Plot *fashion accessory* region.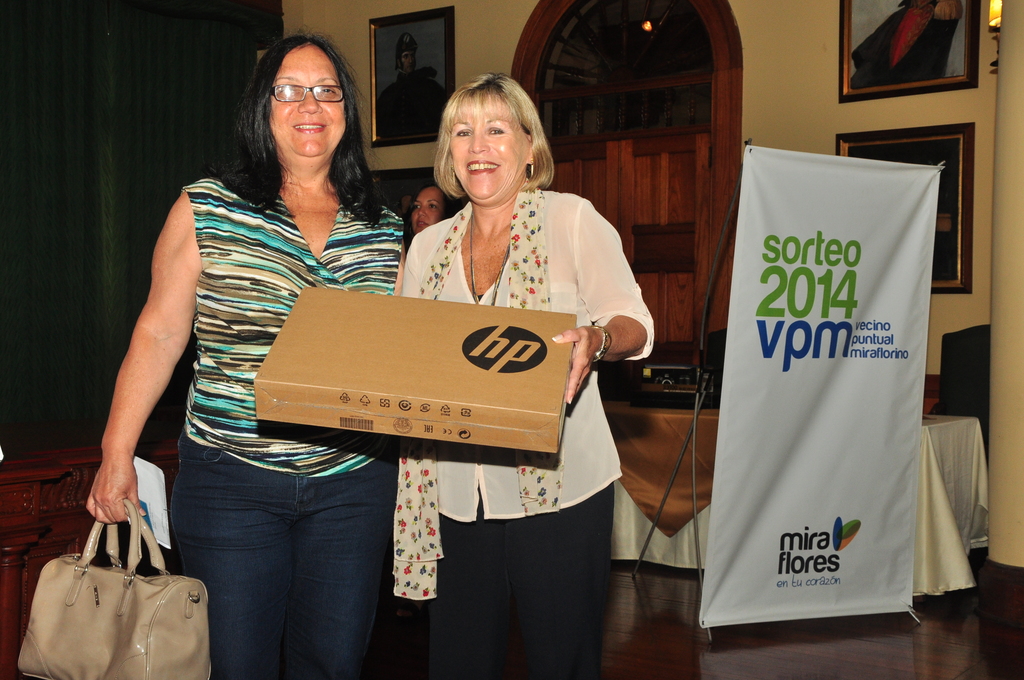
Plotted at box=[10, 495, 214, 679].
